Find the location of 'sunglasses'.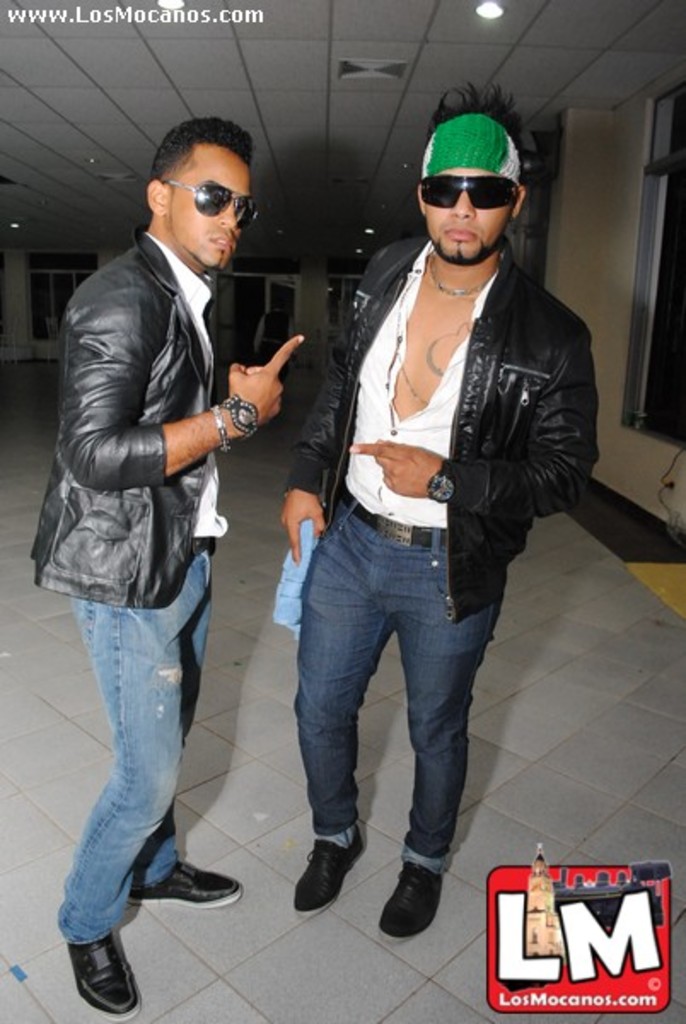
Location: 162, 179, 265, 239.
